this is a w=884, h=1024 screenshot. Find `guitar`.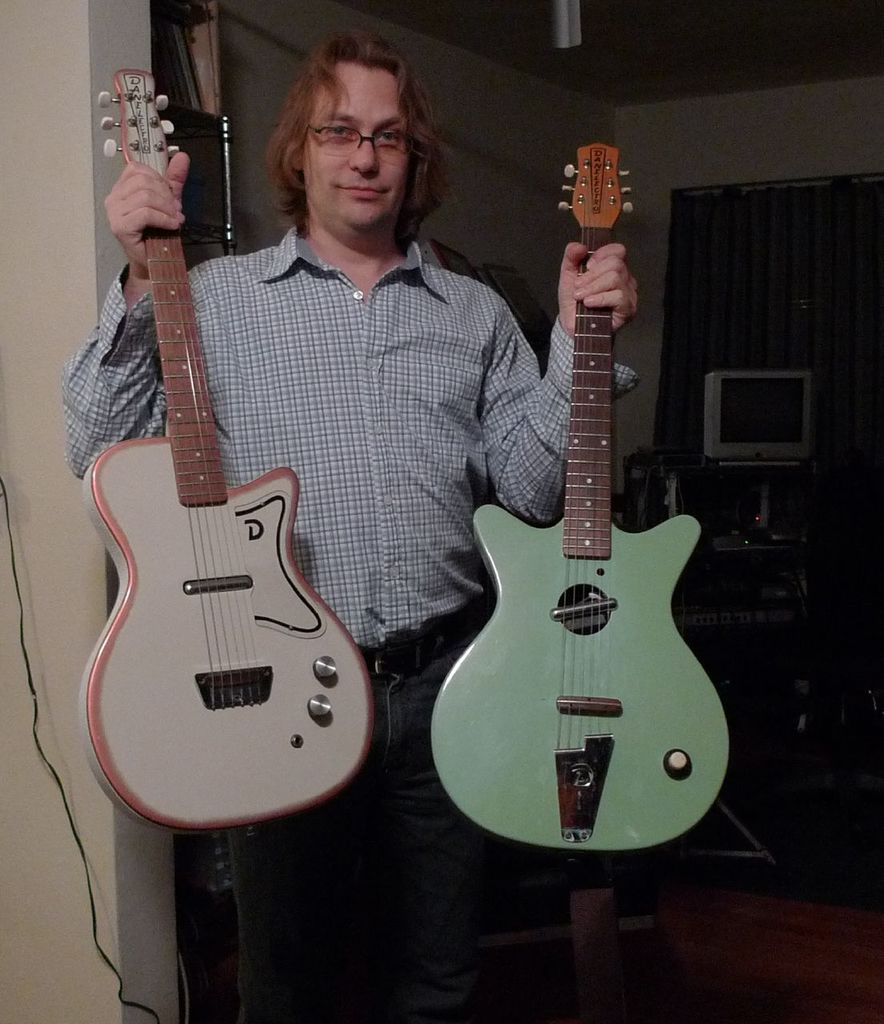
Bounding box: x1=77 y1=66 x2=373 y2=827.
